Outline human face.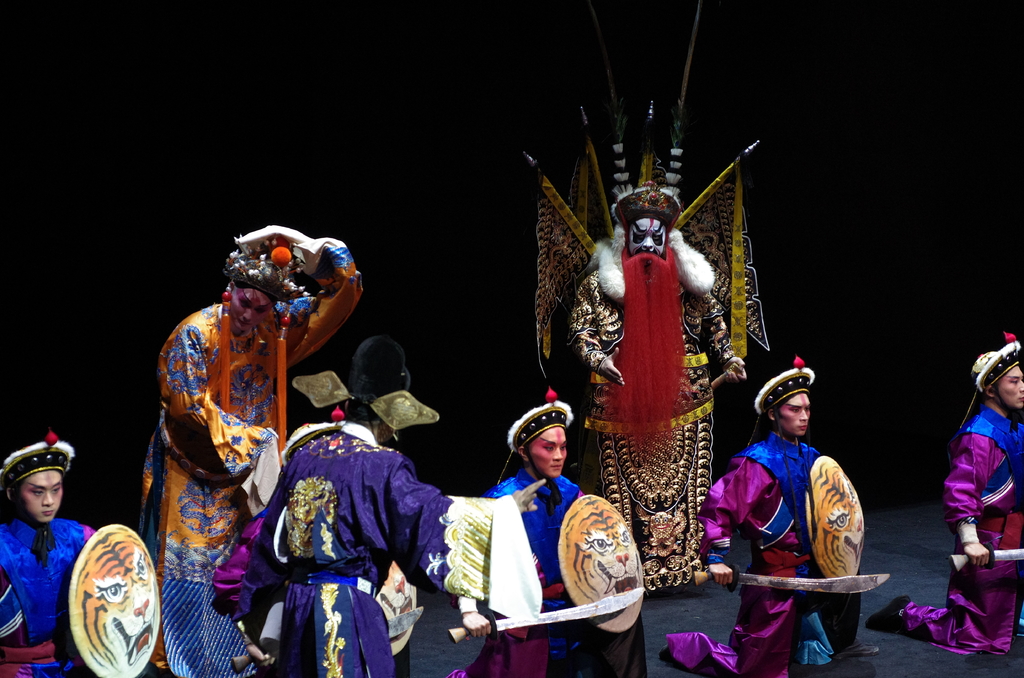
Outline: 529, 428, 566, 478.
